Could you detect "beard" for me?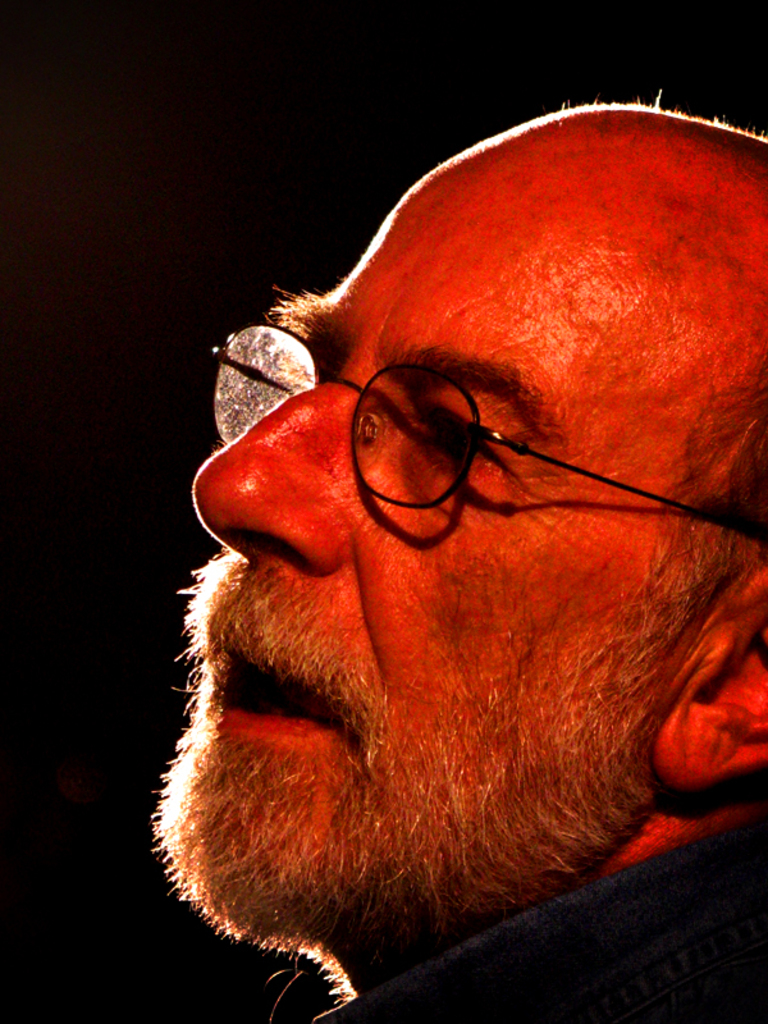
Detection result: <box>143,547,676,1007</box>.
